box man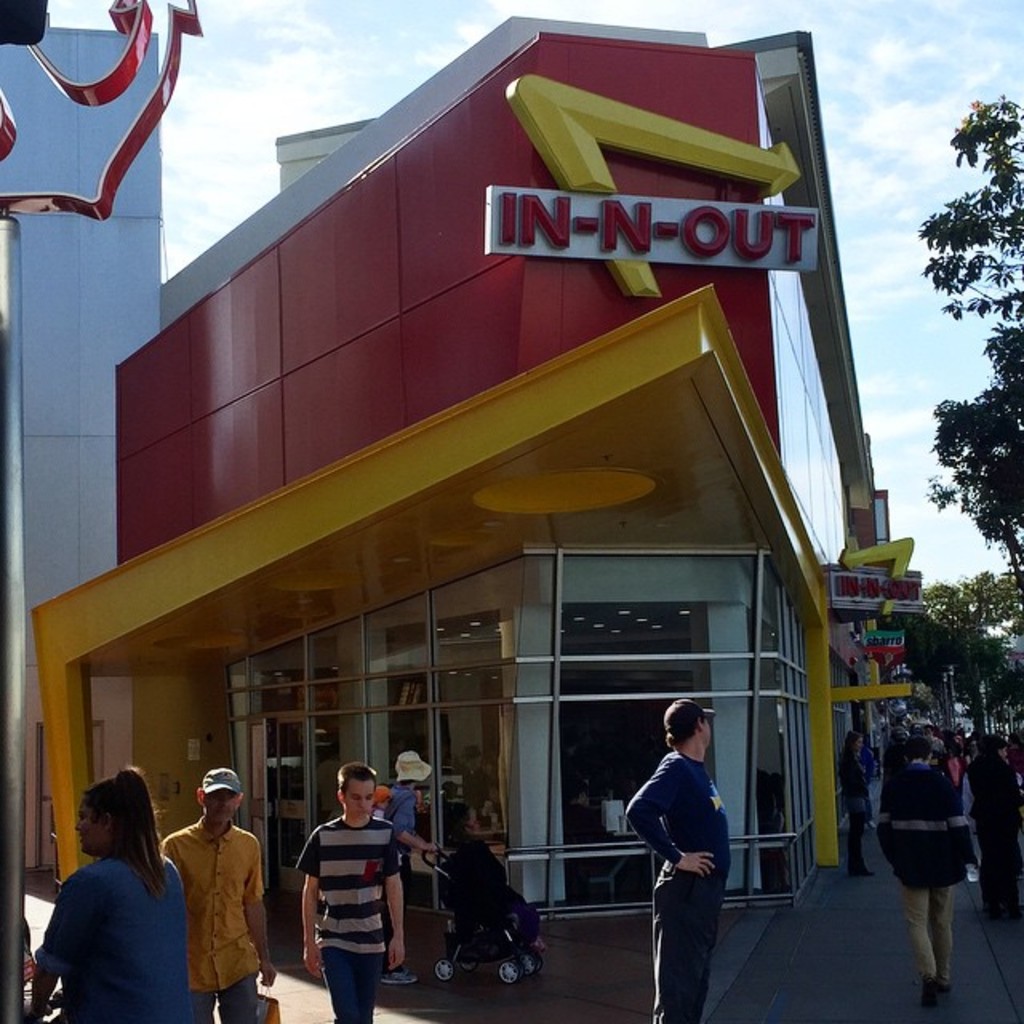
locate(381, 746, 432, 982)
